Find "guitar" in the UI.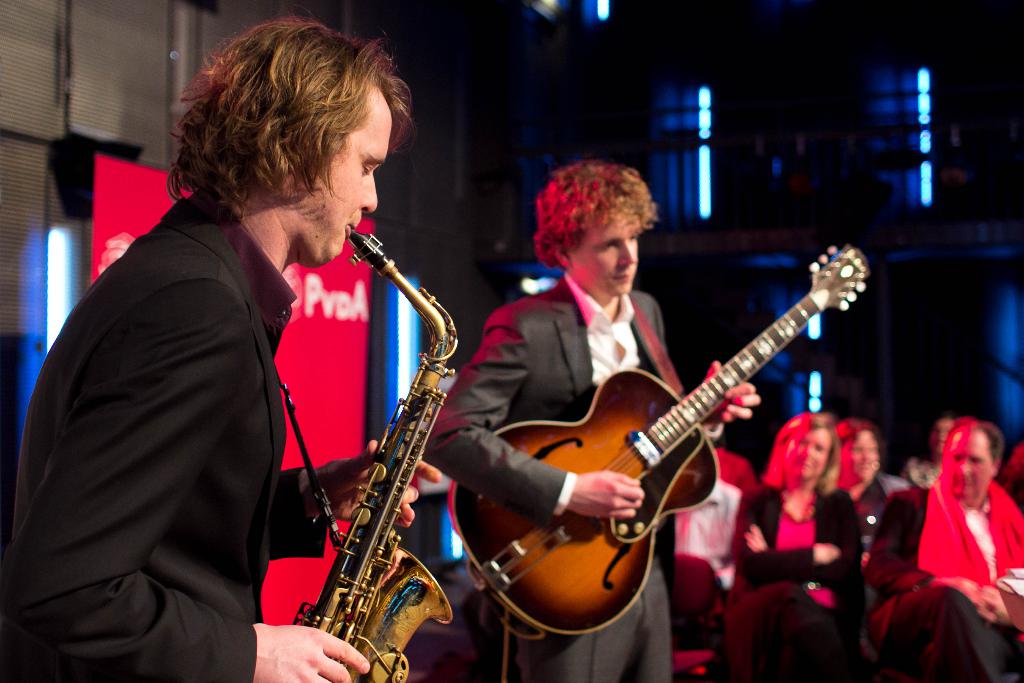
UI element at bbox=(484, 242, 860, 647).
